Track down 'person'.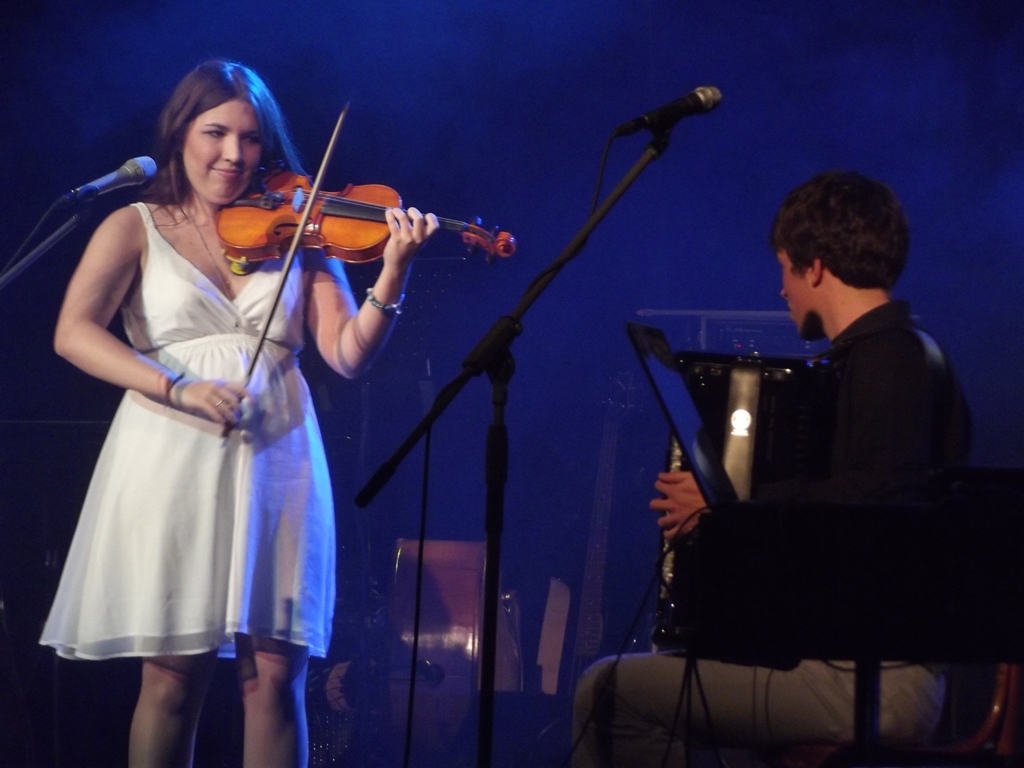
Tracked to [left=565, top=160, right=980, bottom=767].
